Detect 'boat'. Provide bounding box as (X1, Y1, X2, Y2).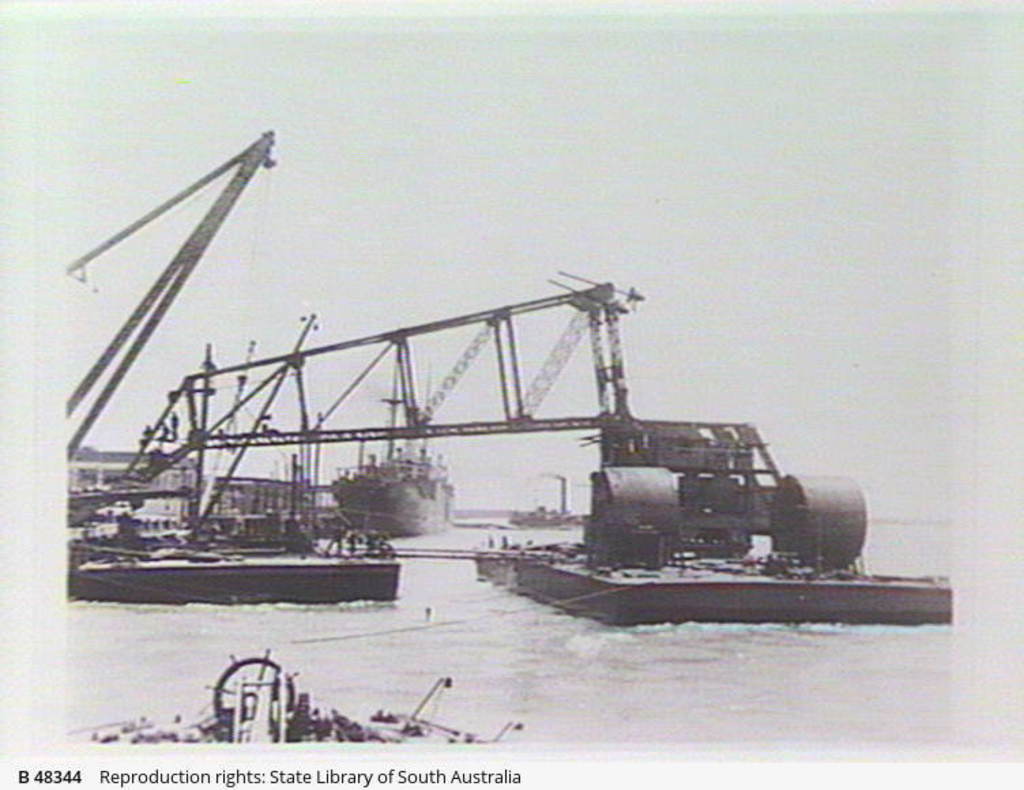
(328, 439, 451, 539).
